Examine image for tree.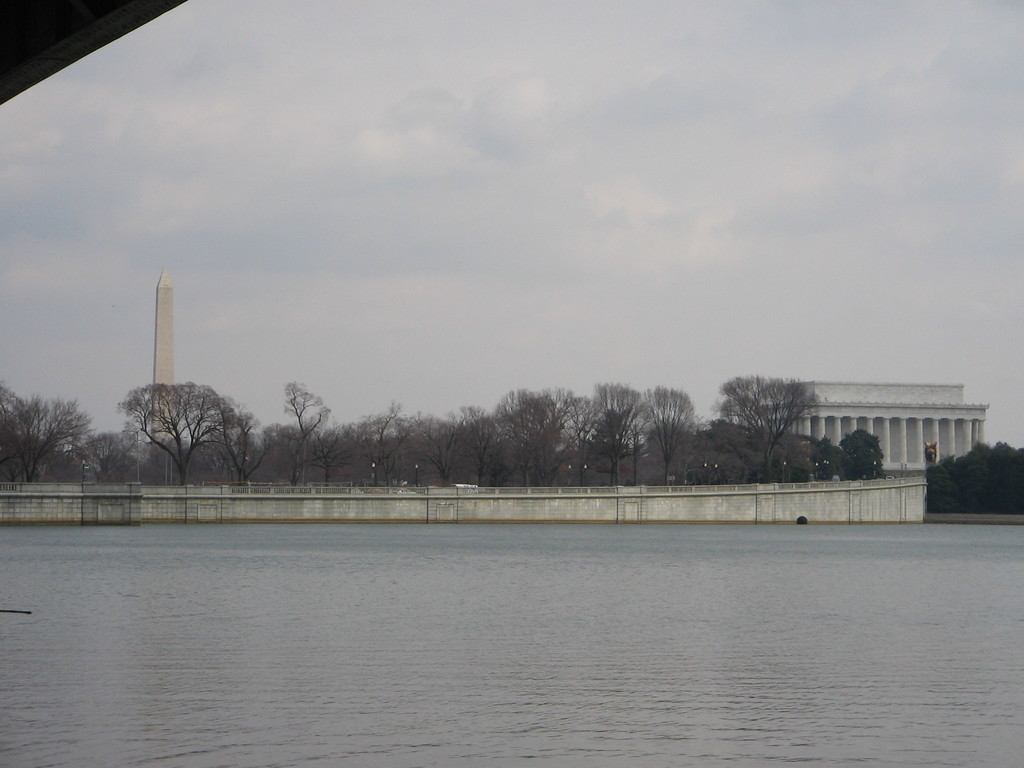
Examination result: {"x1": 710, "y1": 419, "x2": 783, "y2": 487}.
